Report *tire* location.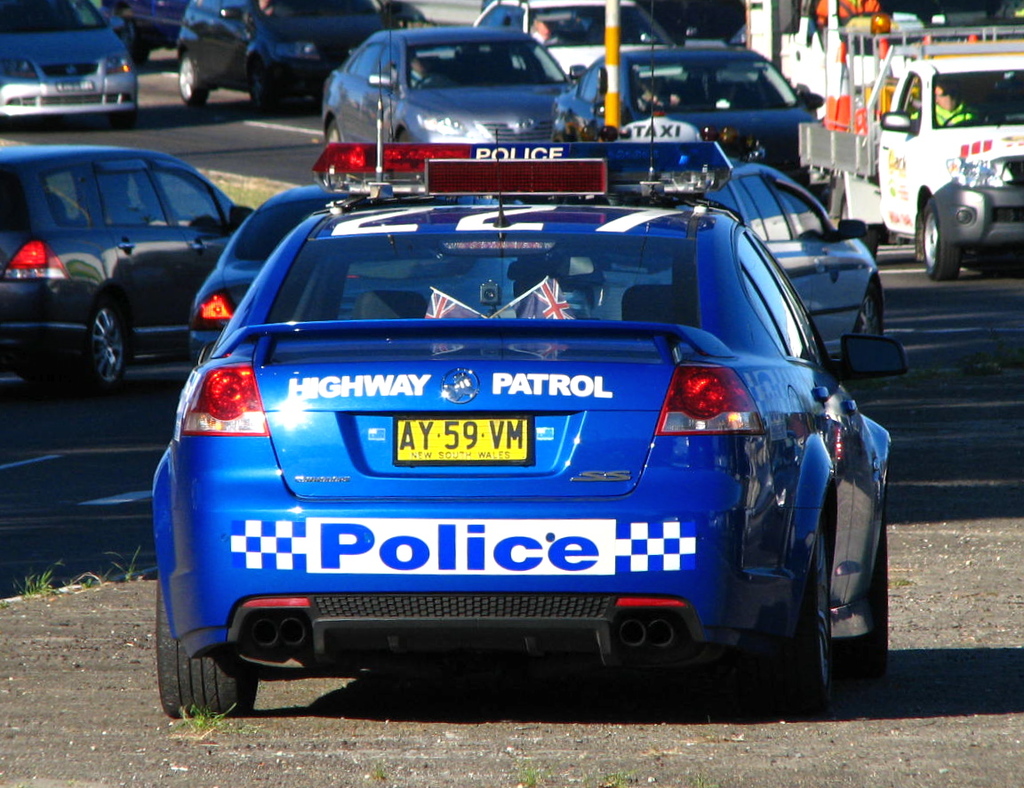
Report: bbox(77, 302, 126, 394).
